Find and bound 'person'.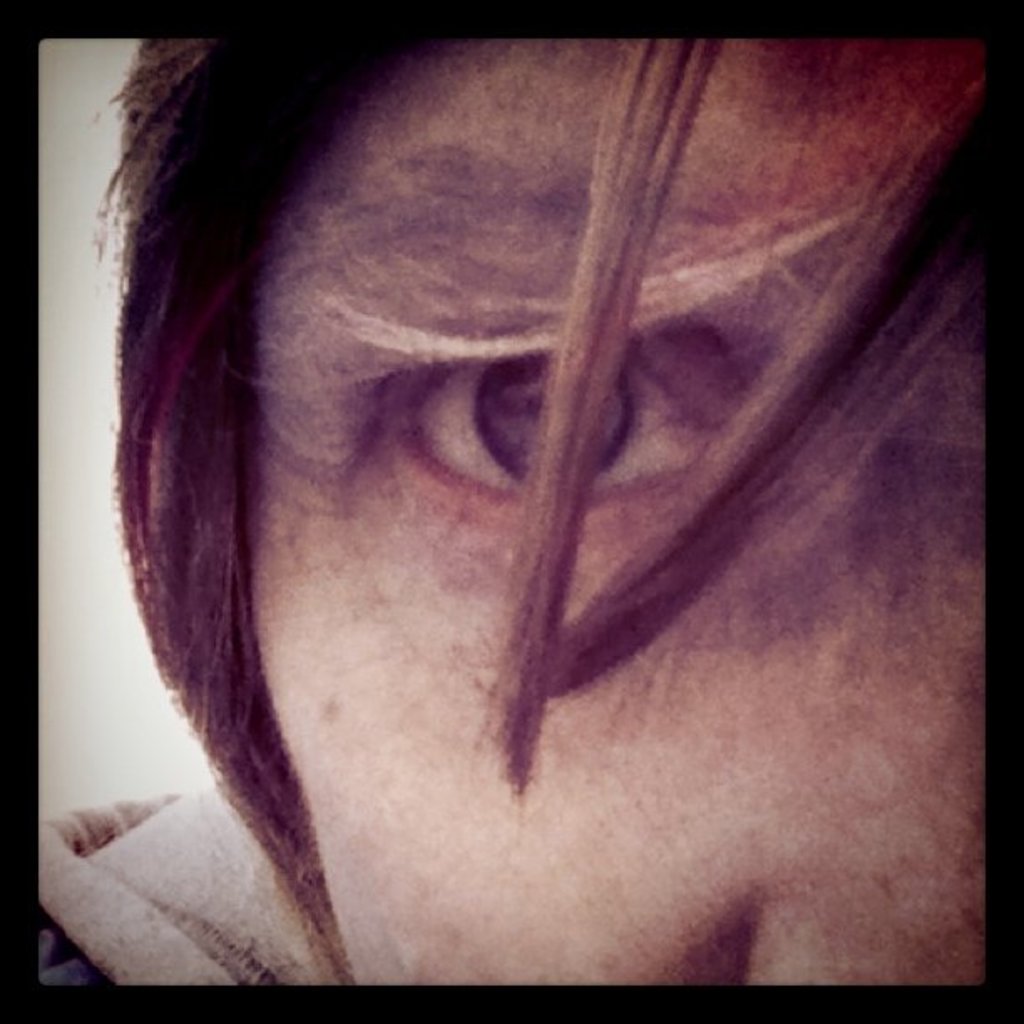
Bound: Rect(35, 0, 1022, 979).
